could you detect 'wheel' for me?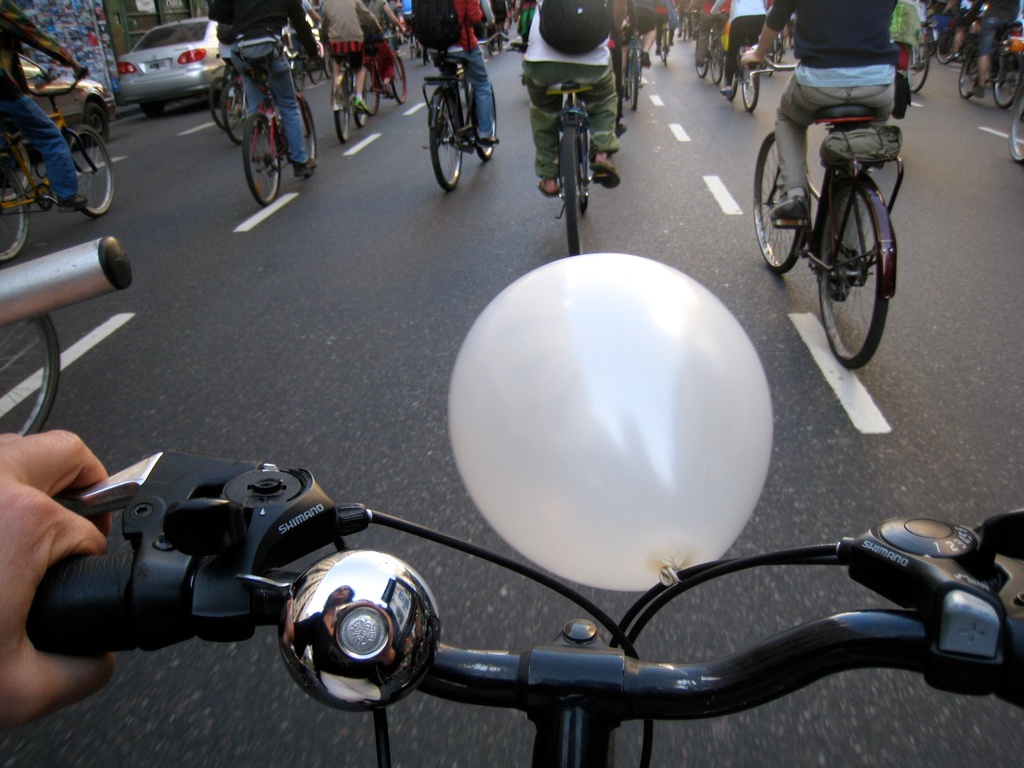
Detection result: (140,99,166,118).
